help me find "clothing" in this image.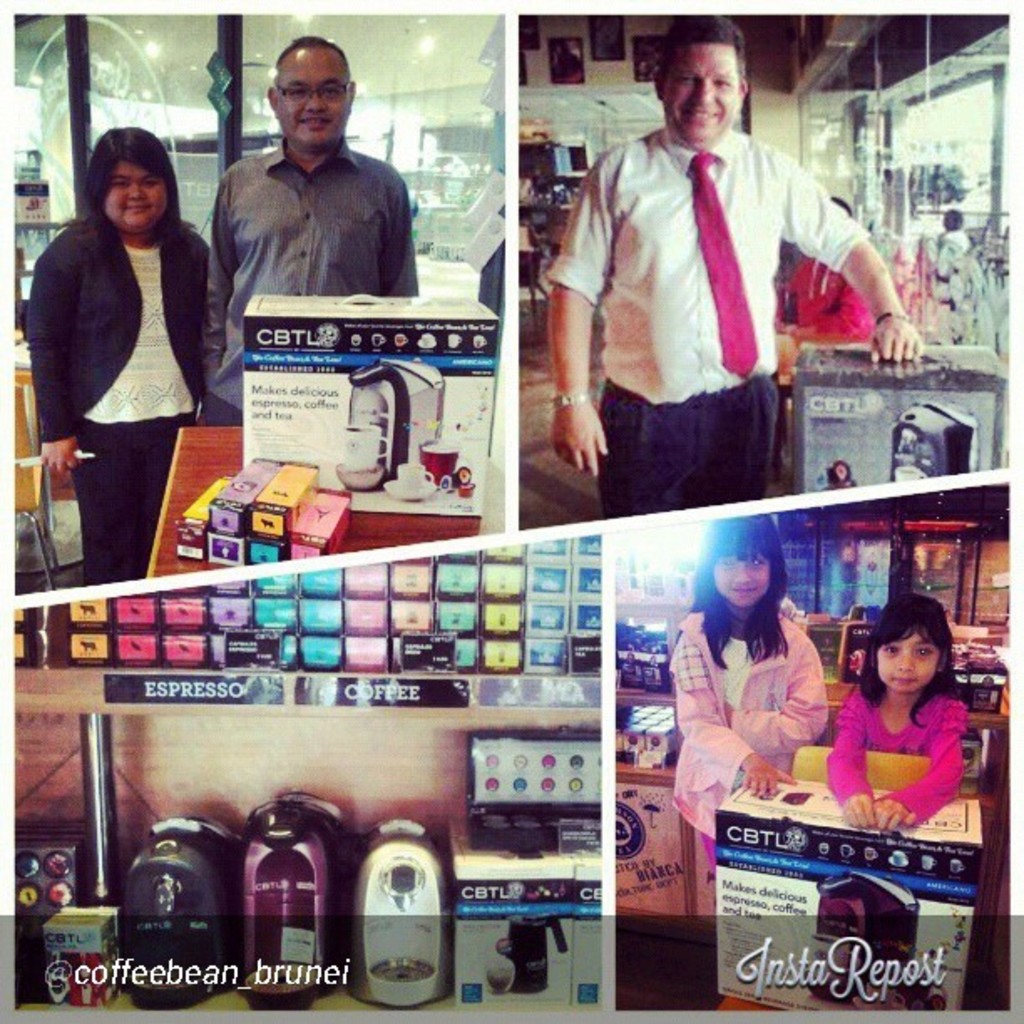
Found it: {"x1": 120, "y1": 218, "x2": 246, "y2": 564}.
